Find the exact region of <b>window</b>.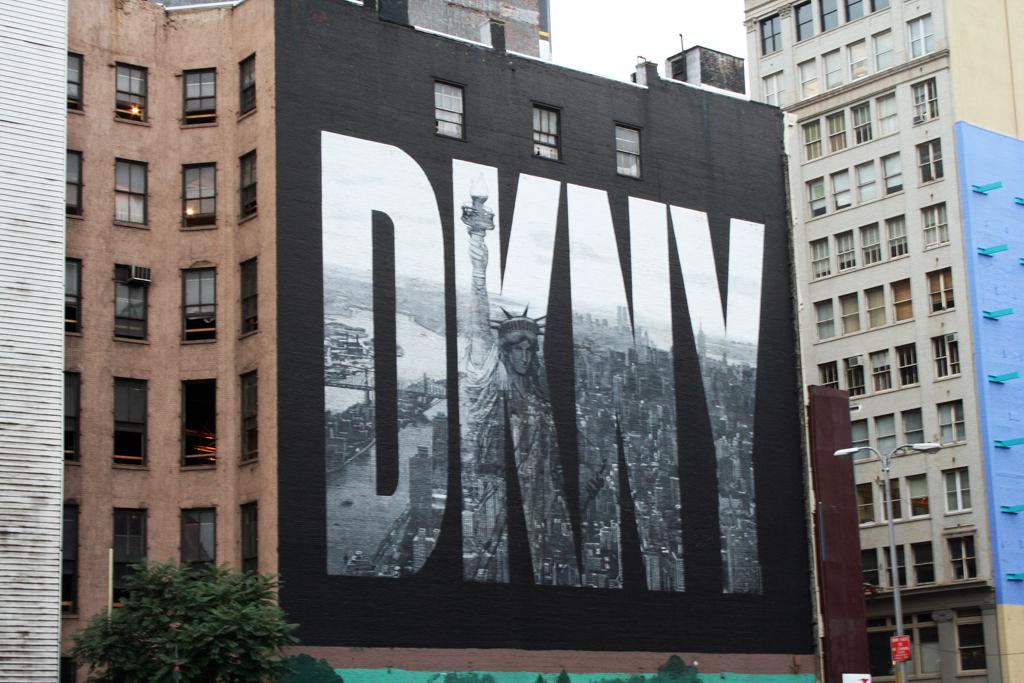
Exact region: l=929, t=333, r=961, b=376.
